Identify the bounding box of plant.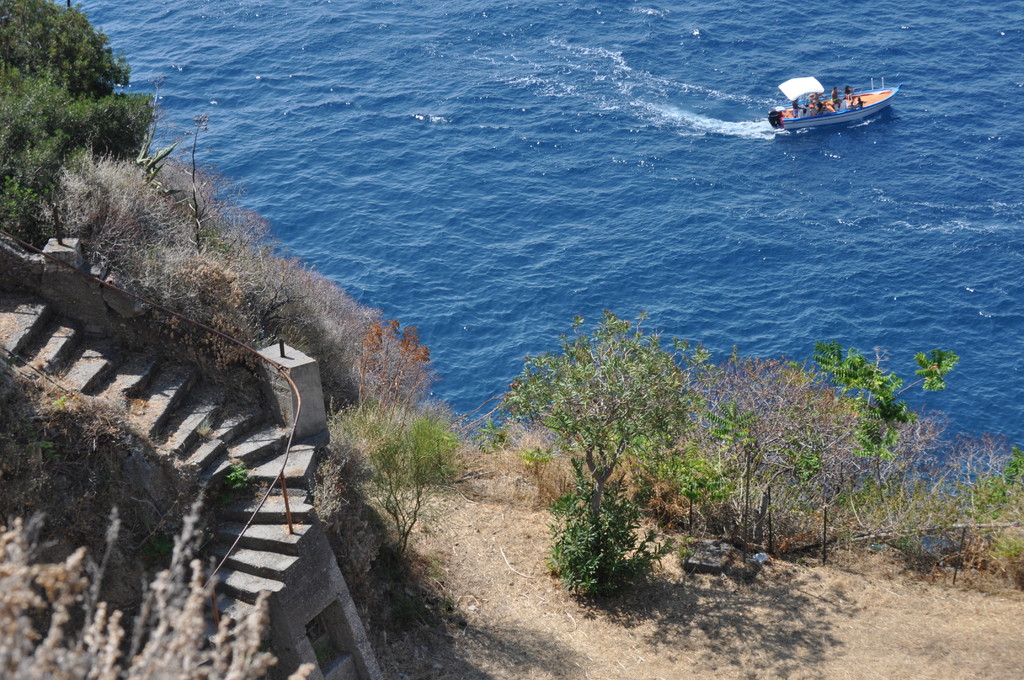
695,350,871,559.
